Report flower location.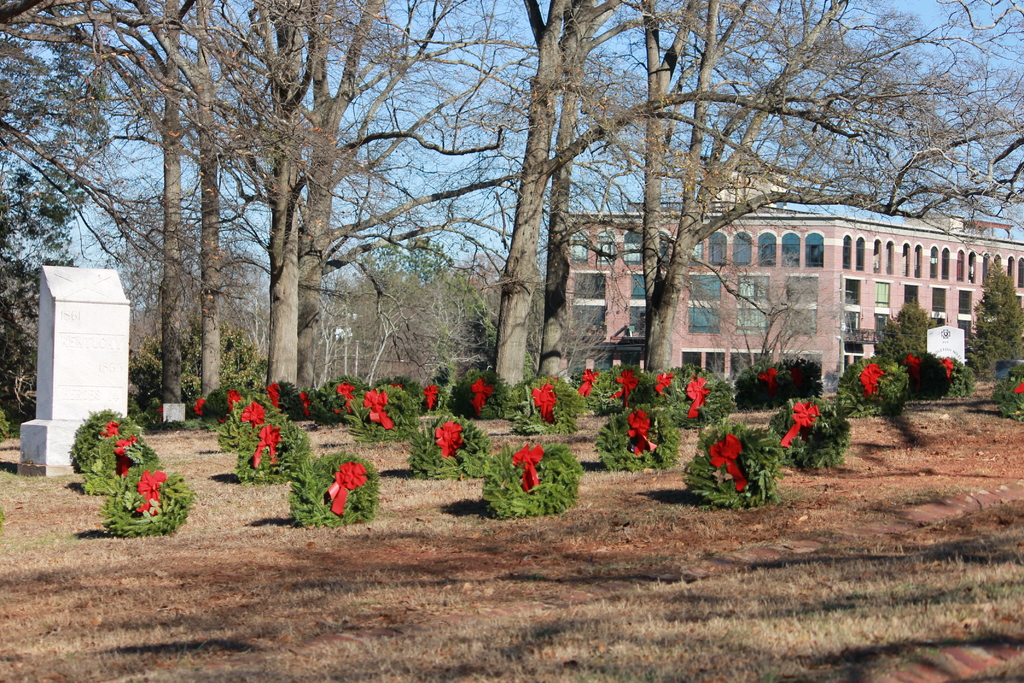
Report: [left=655, top=372, right=674, bottom=398].
